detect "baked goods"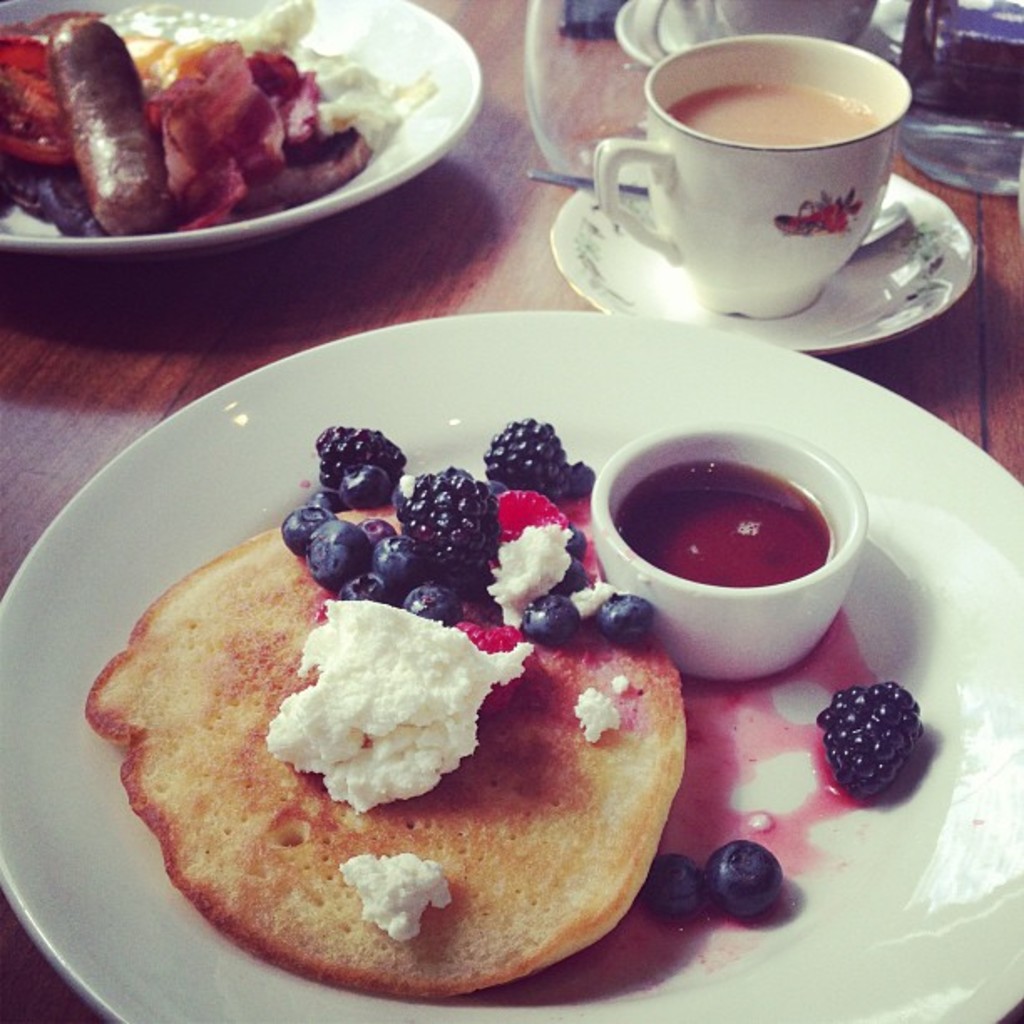
0,0,402,243
